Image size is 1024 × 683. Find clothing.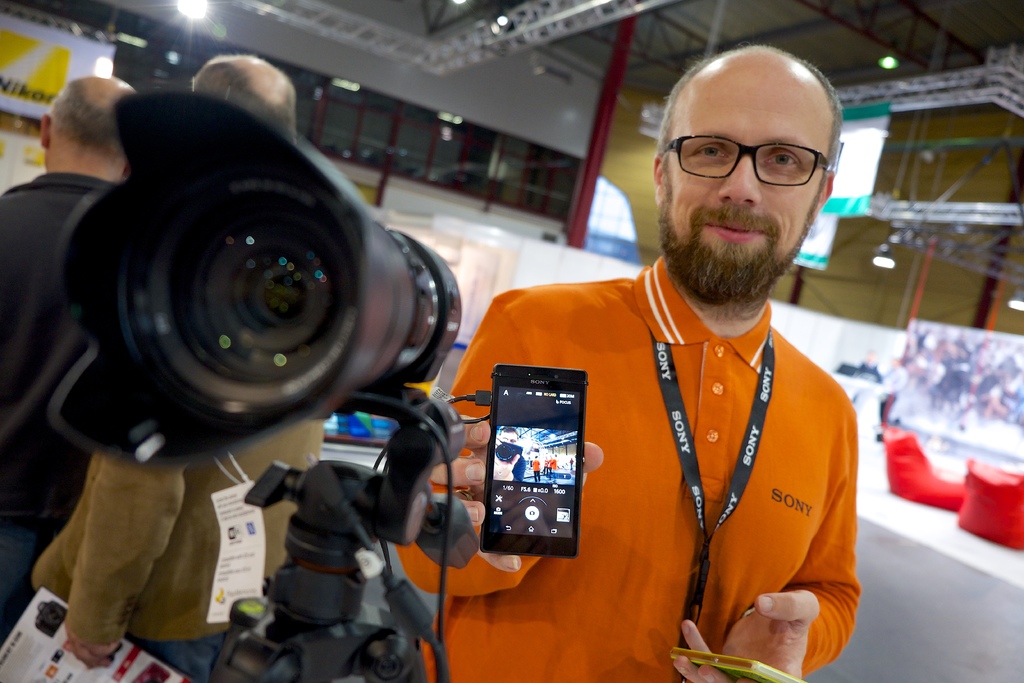
pyautogui.locateOnScreen(0, 173, 134, 626).
